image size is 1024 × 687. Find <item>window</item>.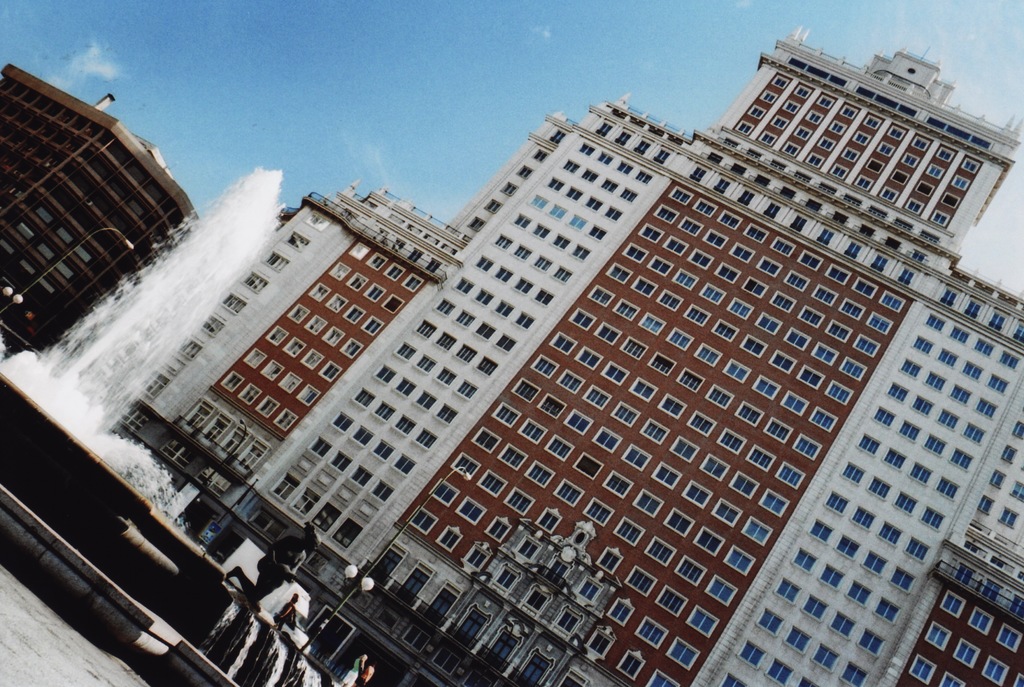
x1=576 y1=576 x2=600 y2=602.
